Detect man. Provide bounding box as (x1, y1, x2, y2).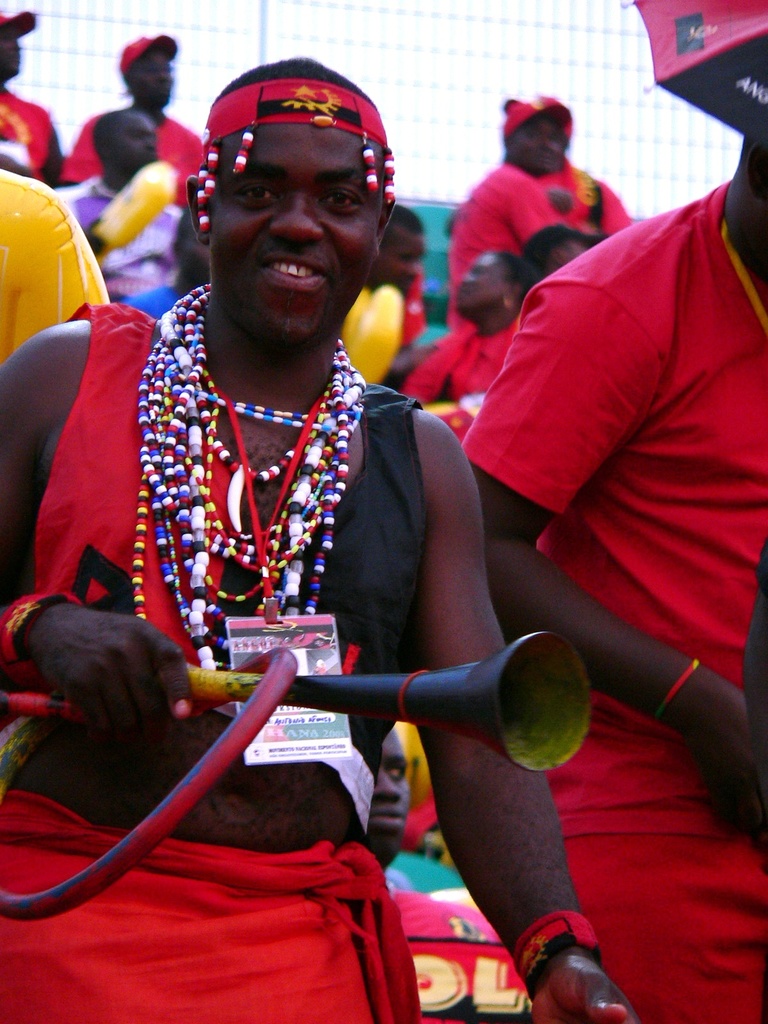
(34, 52, 535, 979).
